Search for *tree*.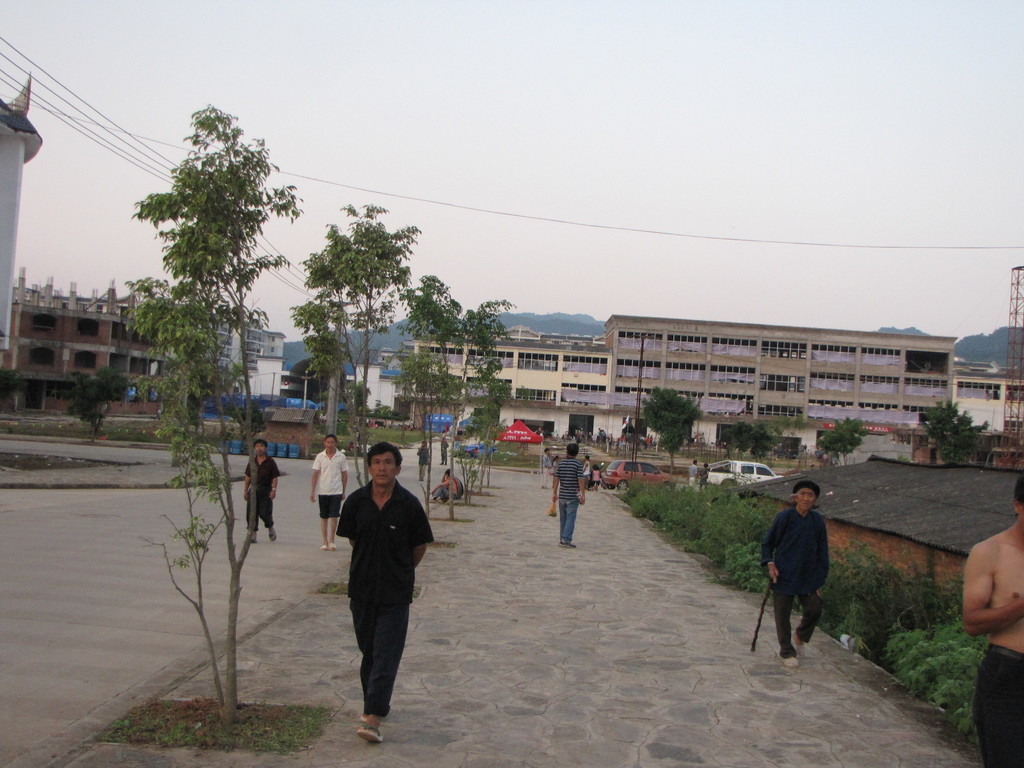
Found at bbox(390, 273, 466, 516).
